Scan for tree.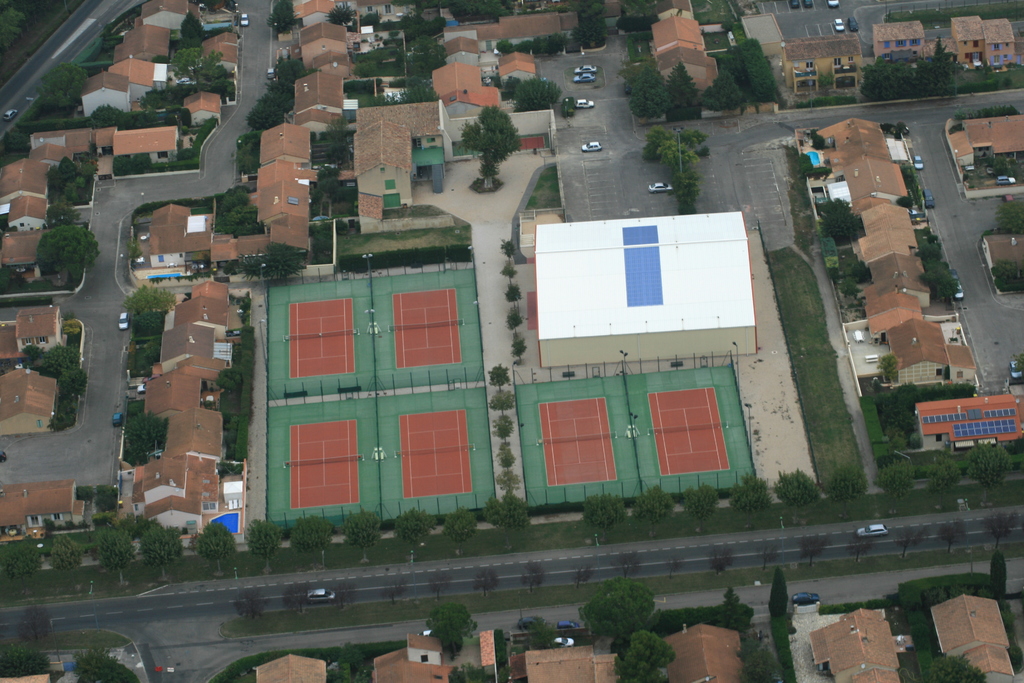
Scan result: (left=278, top=580, right=311, bottom=613).
